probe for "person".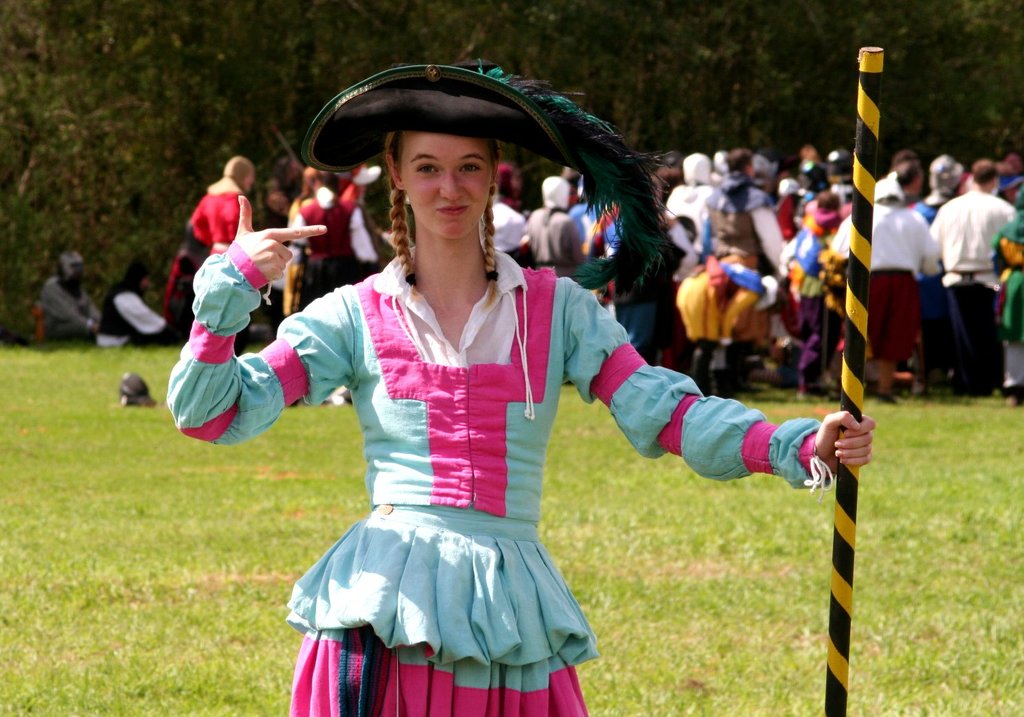
Probe result: [184,152,259,254].
